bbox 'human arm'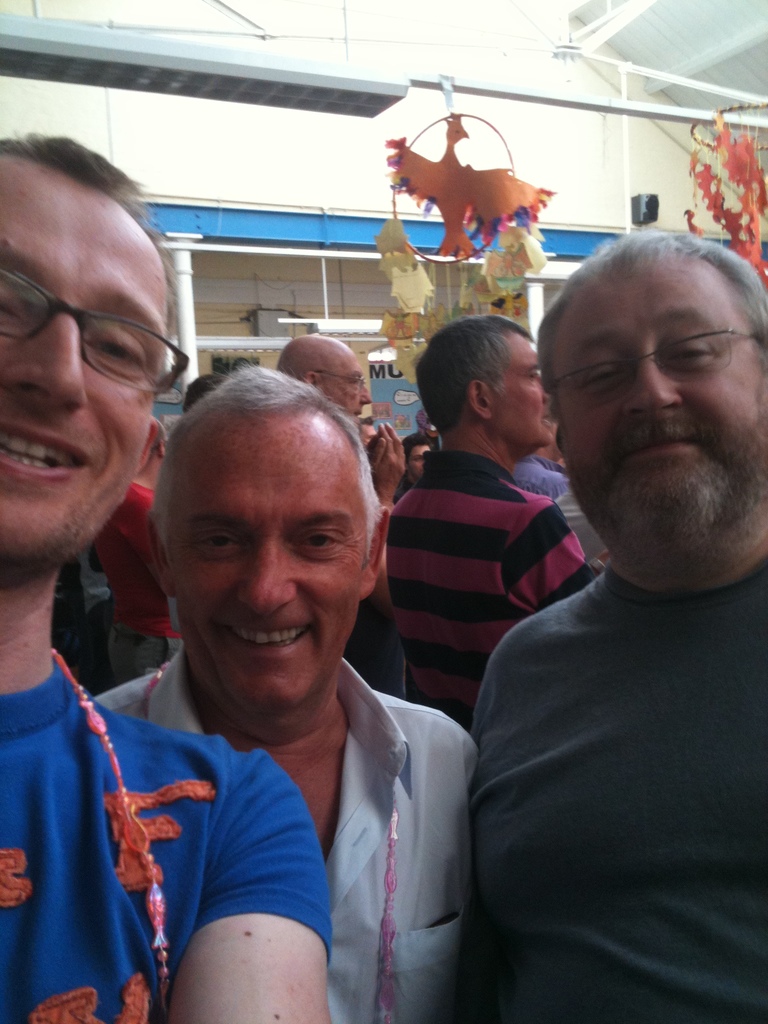
<box>502,486,589,624</box>
